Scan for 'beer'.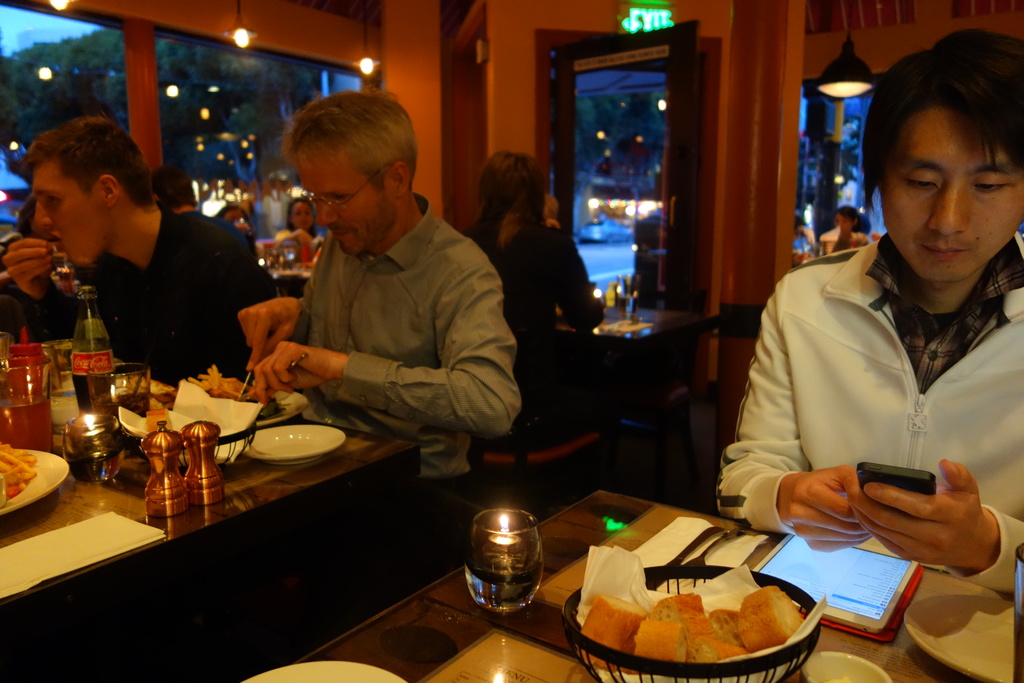
Scan result: pyautogui.locateOnScreen(463, 513, 549, 629).
